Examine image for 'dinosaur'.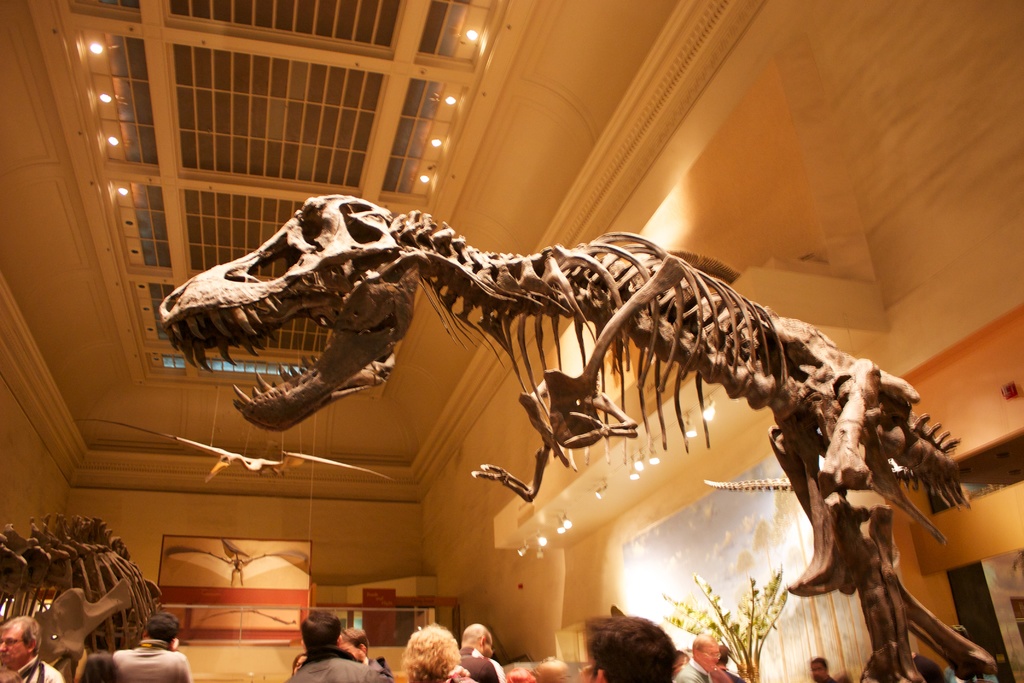
Examination result: bbox=(0, 518, 172, 680).
